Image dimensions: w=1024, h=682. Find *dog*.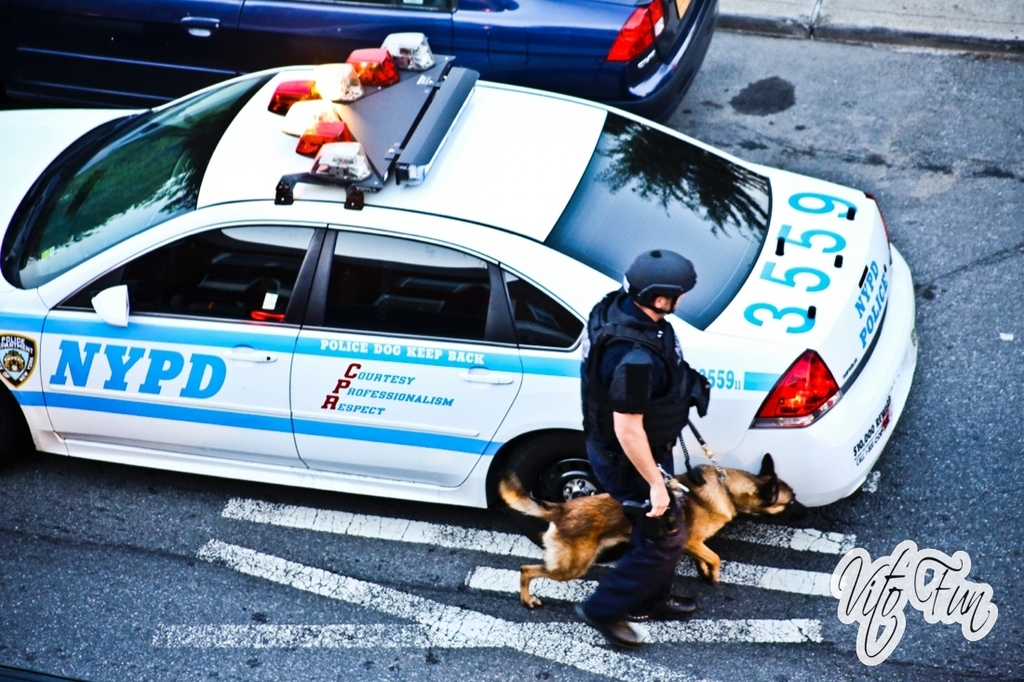
[left=498, top=453, right=810, bottom=611].
